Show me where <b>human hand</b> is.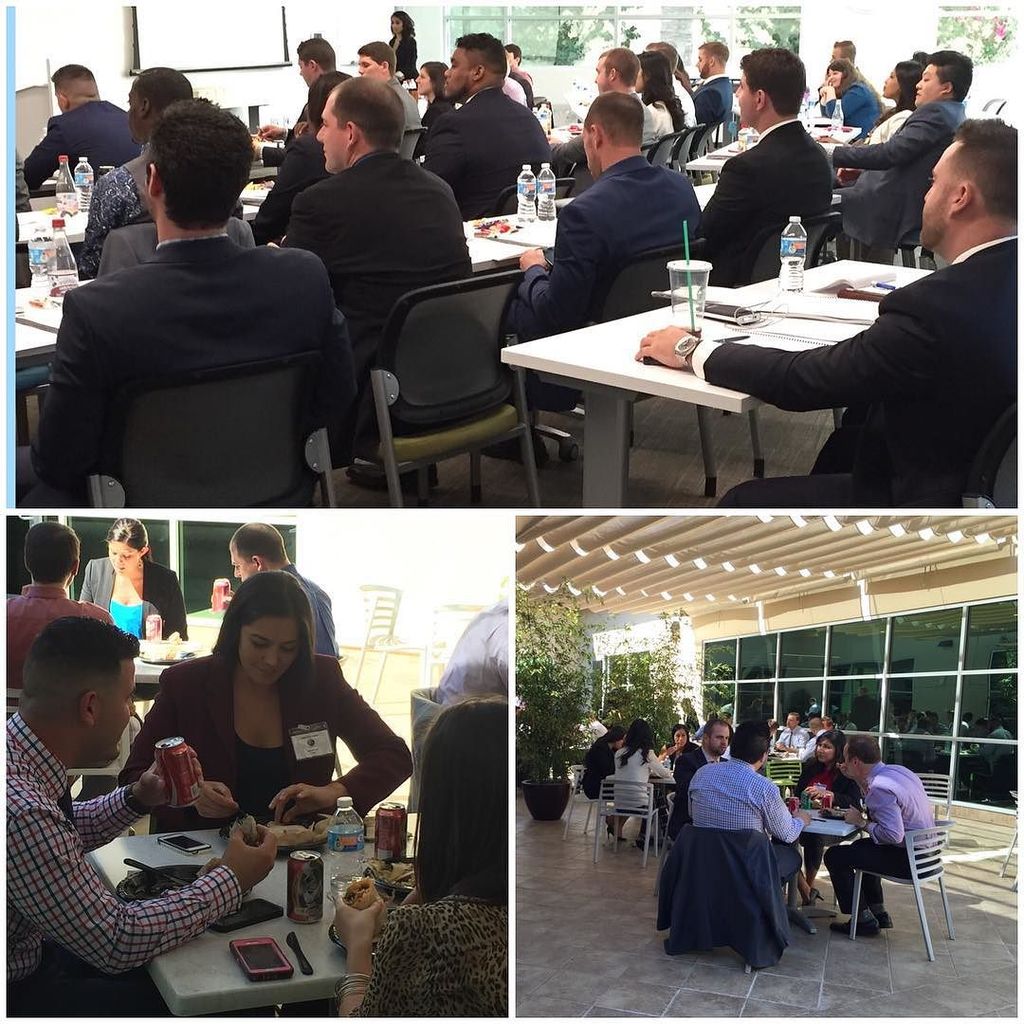
<b>human hand</b> is at crop(249, 140, 260, 162).
